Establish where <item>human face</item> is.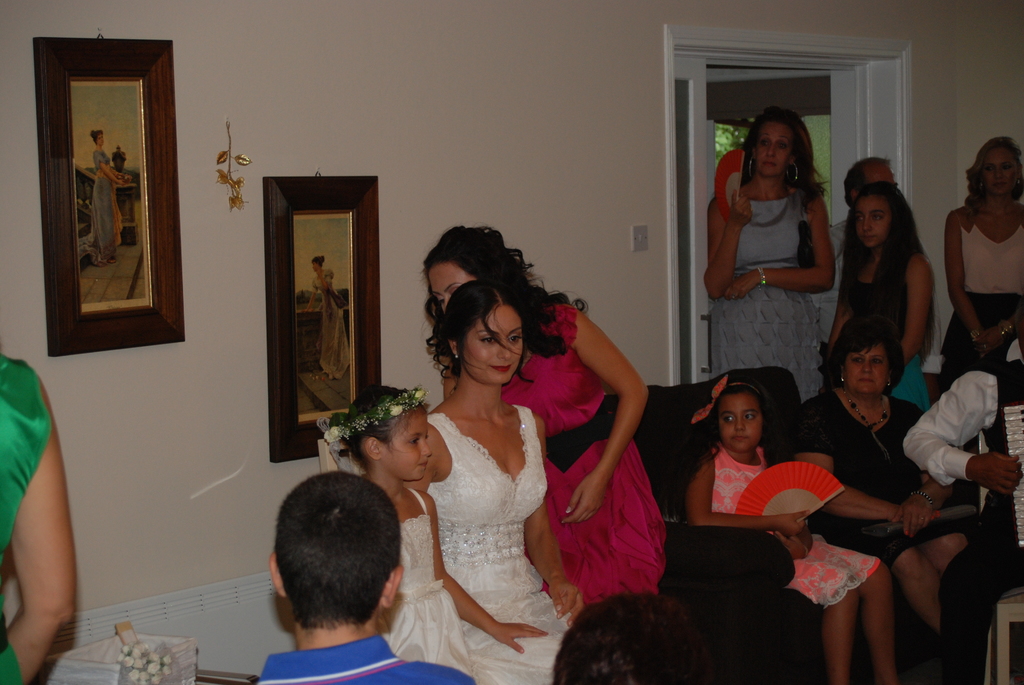
Established at (left=845, top=347, right=884, bottom=397).
